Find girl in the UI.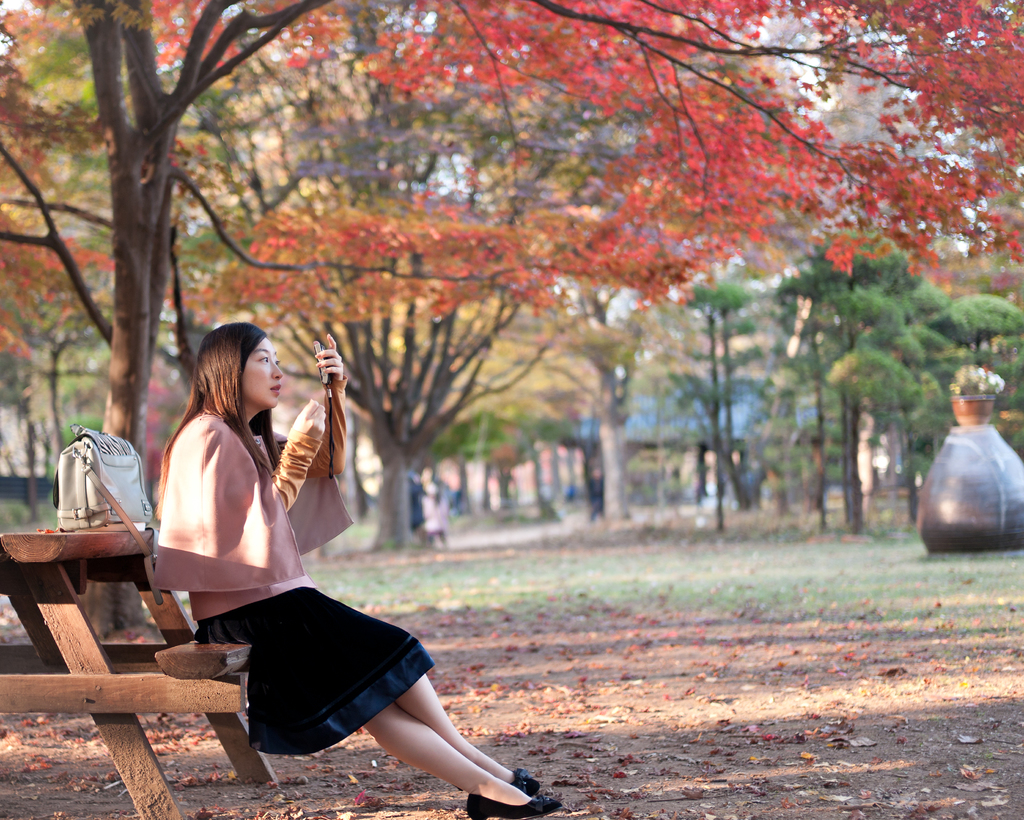
UI element at bbox=[148, 317, 565, 819].
